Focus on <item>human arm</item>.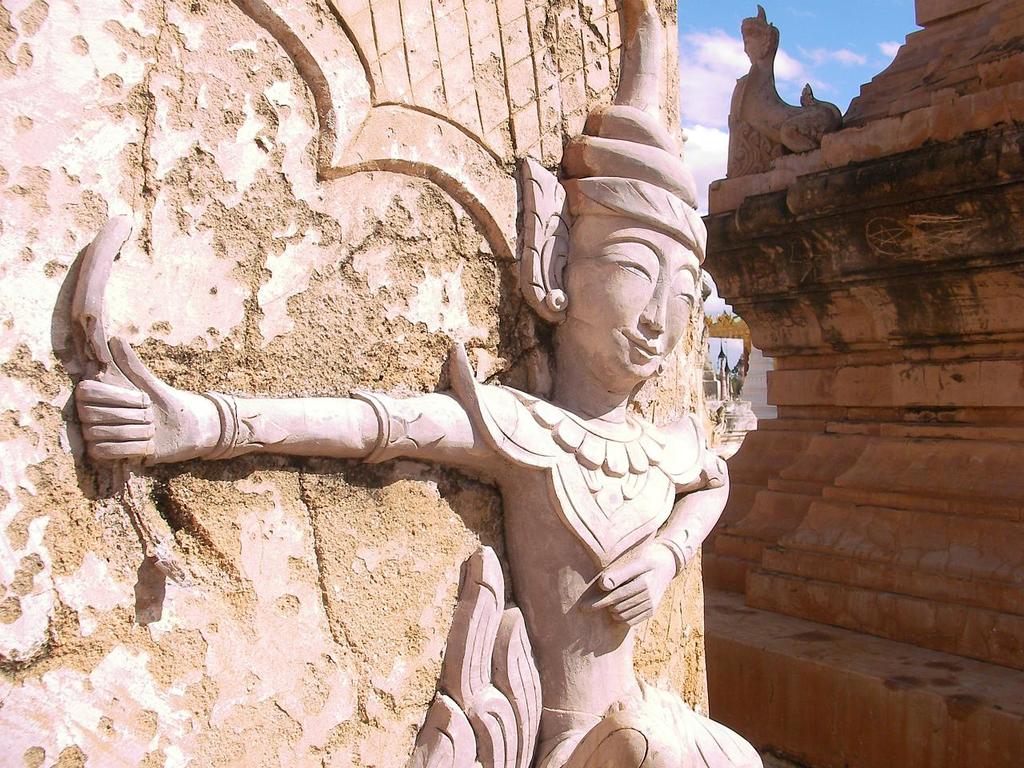
Focused at [left=578, top=438, right=736, bottom=634].
